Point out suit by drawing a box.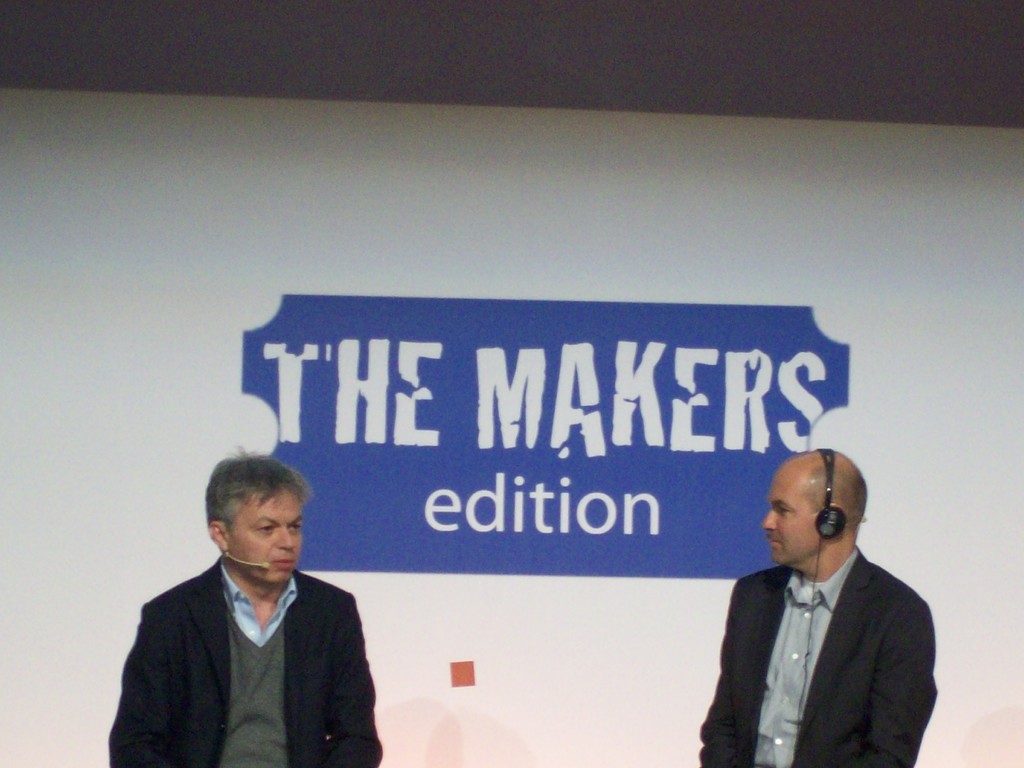
[x1=119, y1=508, x2=387, y2=761].
